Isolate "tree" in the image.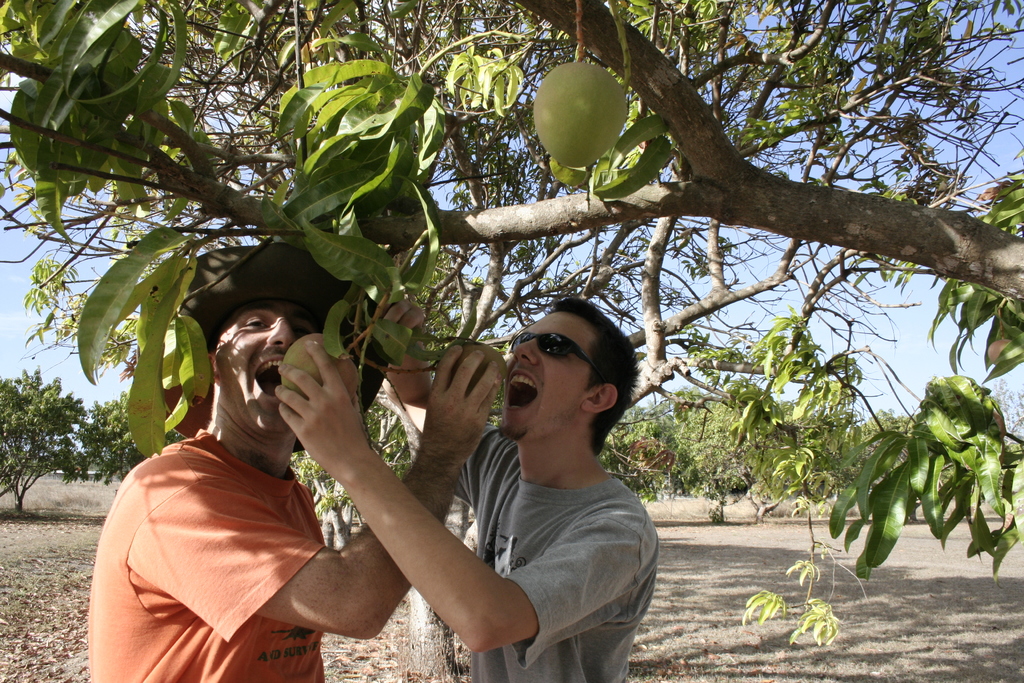
Isolated region: <bbox>0, 0, 1023, 654</bbox>.
